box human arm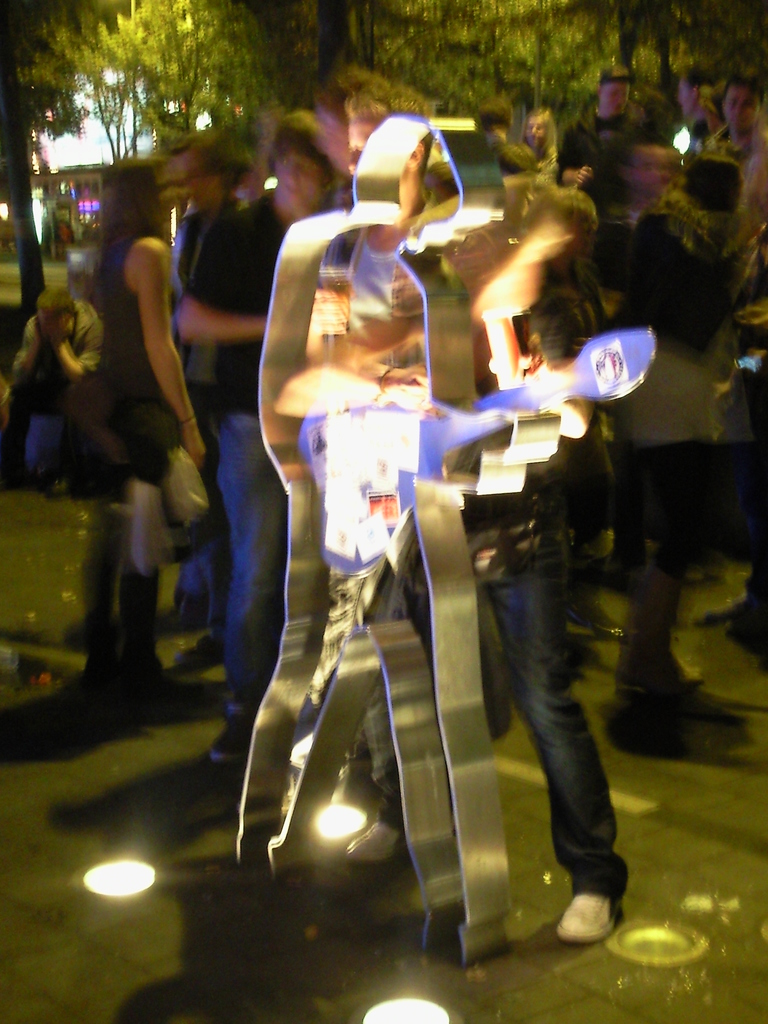
bbox=[143, 243, 206, 464]
